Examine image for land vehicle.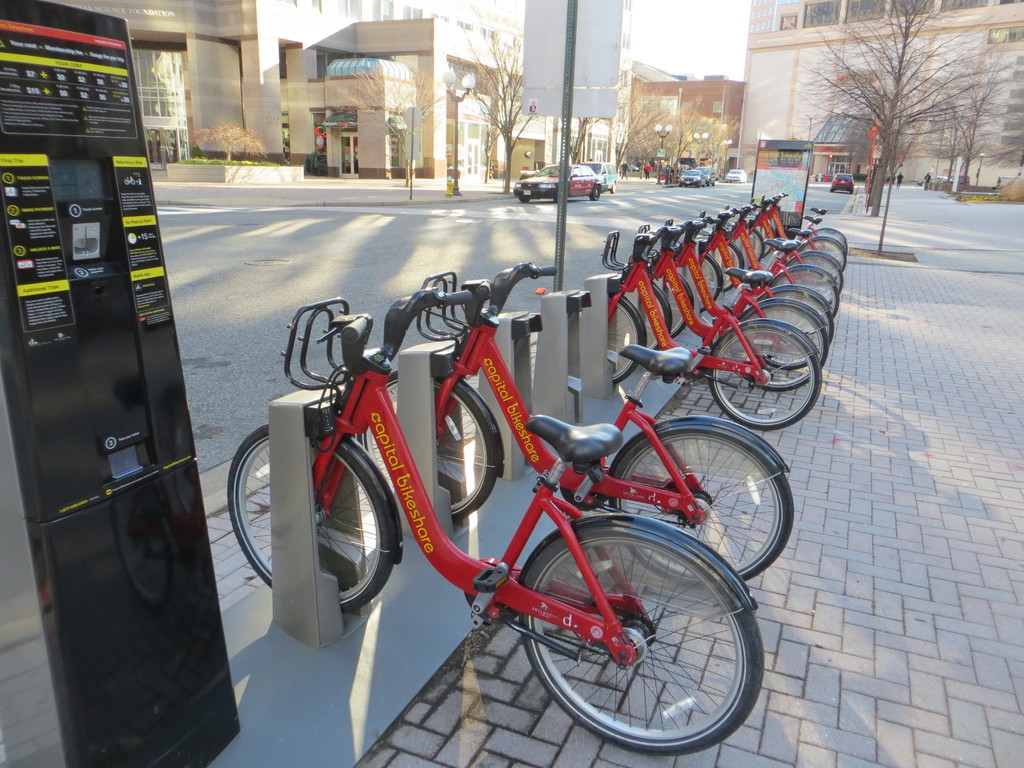
Examination result: l=680, t=168, r=702, b=185.
